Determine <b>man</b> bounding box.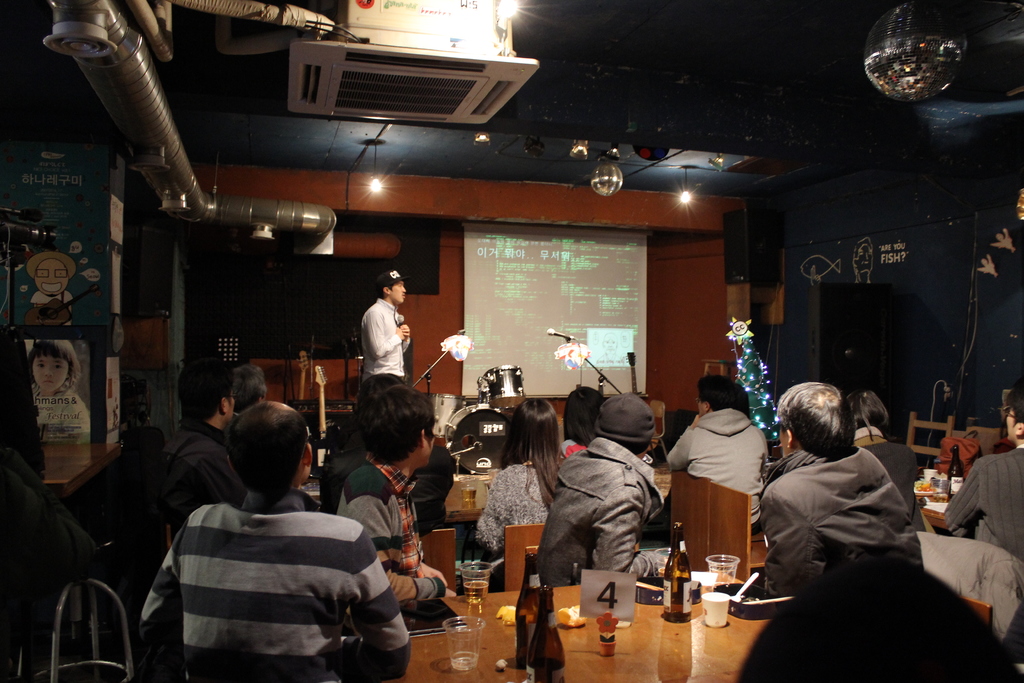
Determined: (761,383,927,567).
